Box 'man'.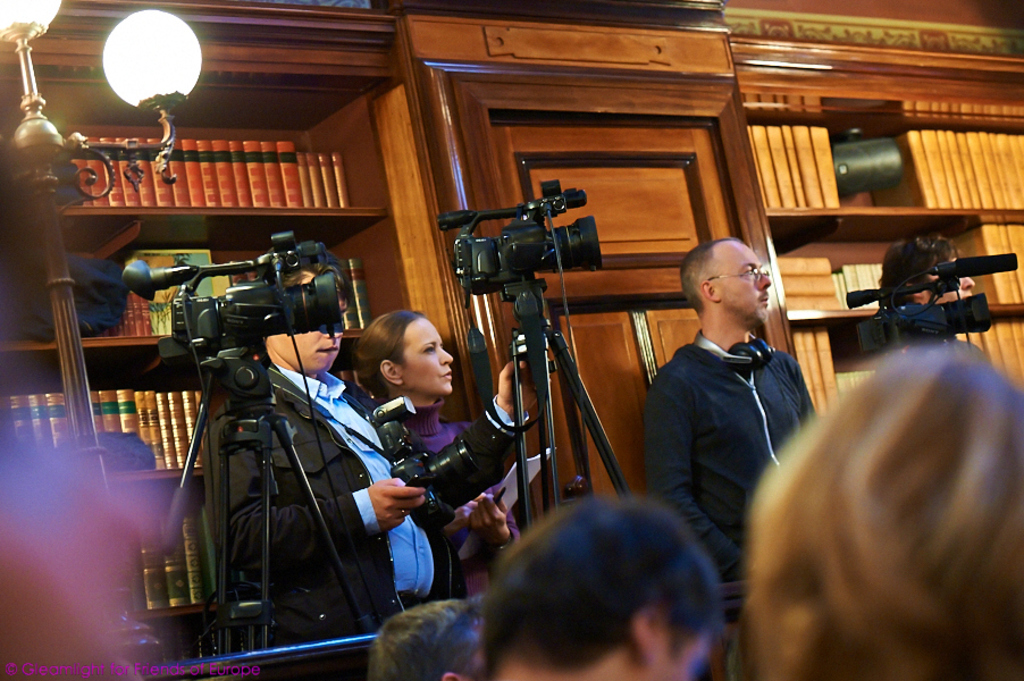
<region>196, 237, 546, 680</region>.
